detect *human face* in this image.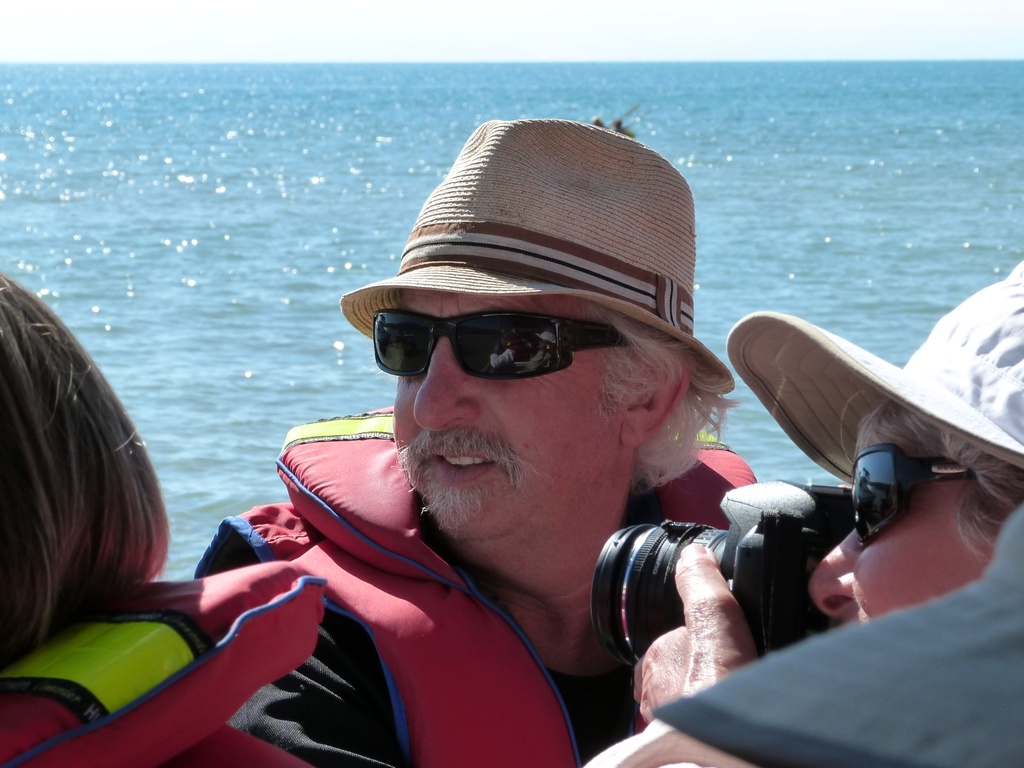
Detection: (805,452,984,622).
